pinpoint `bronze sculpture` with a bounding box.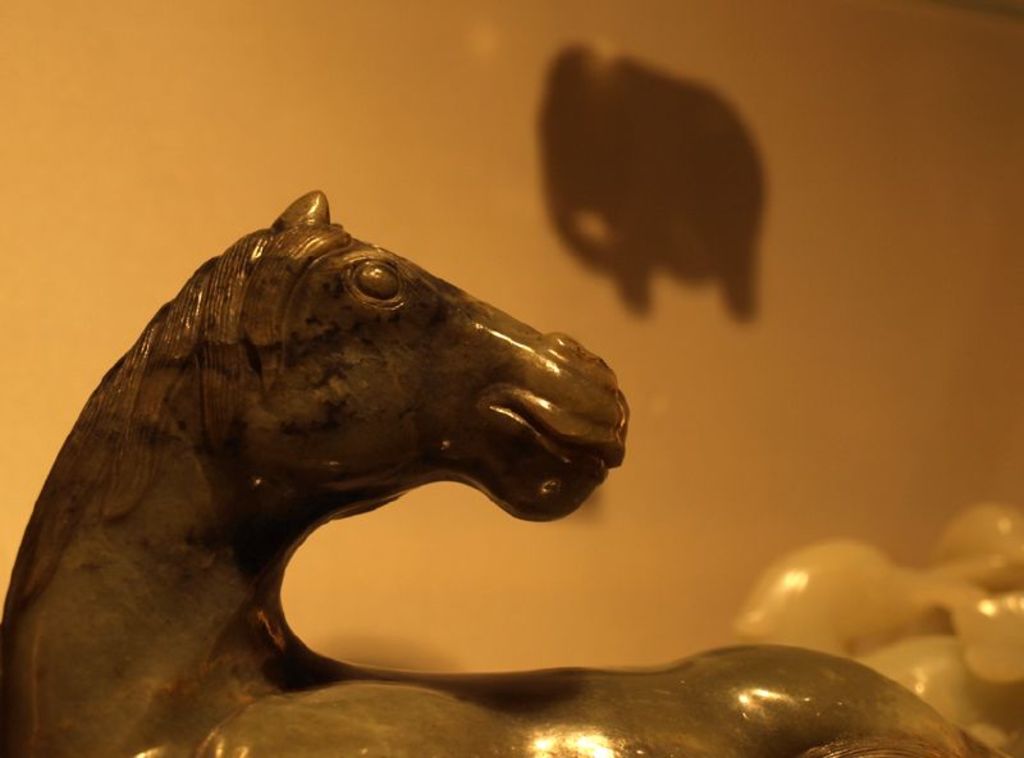
region(0, 188, 1009, 757).
